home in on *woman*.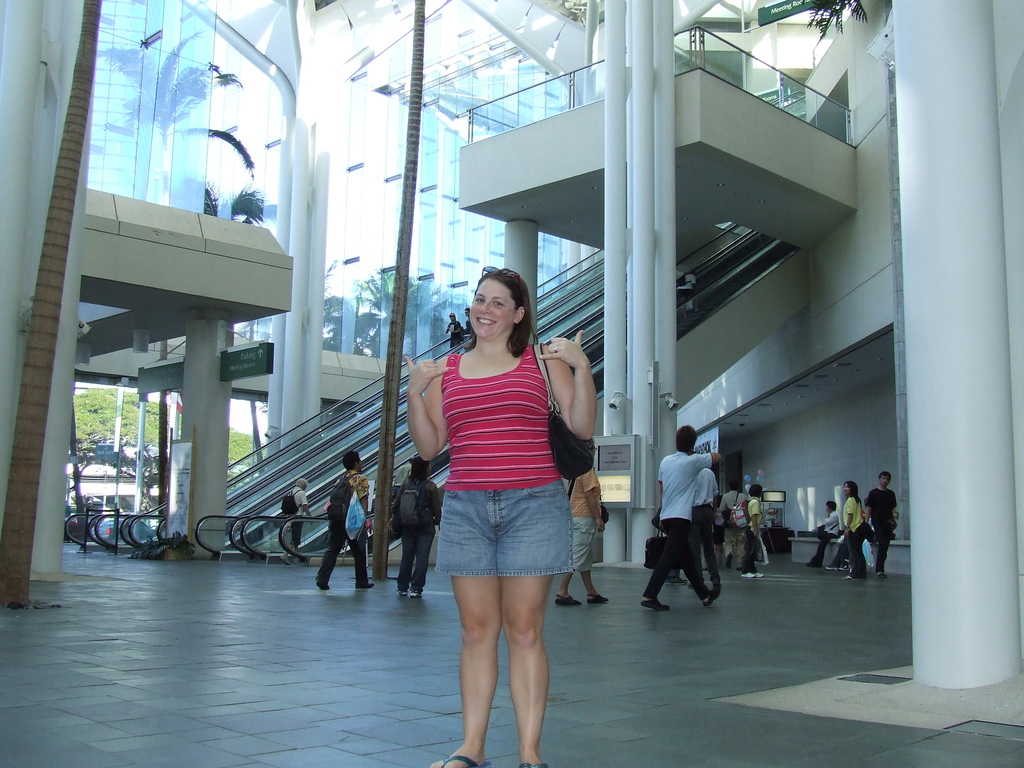
Homed in at Rect(745, 482, 772, 577).
